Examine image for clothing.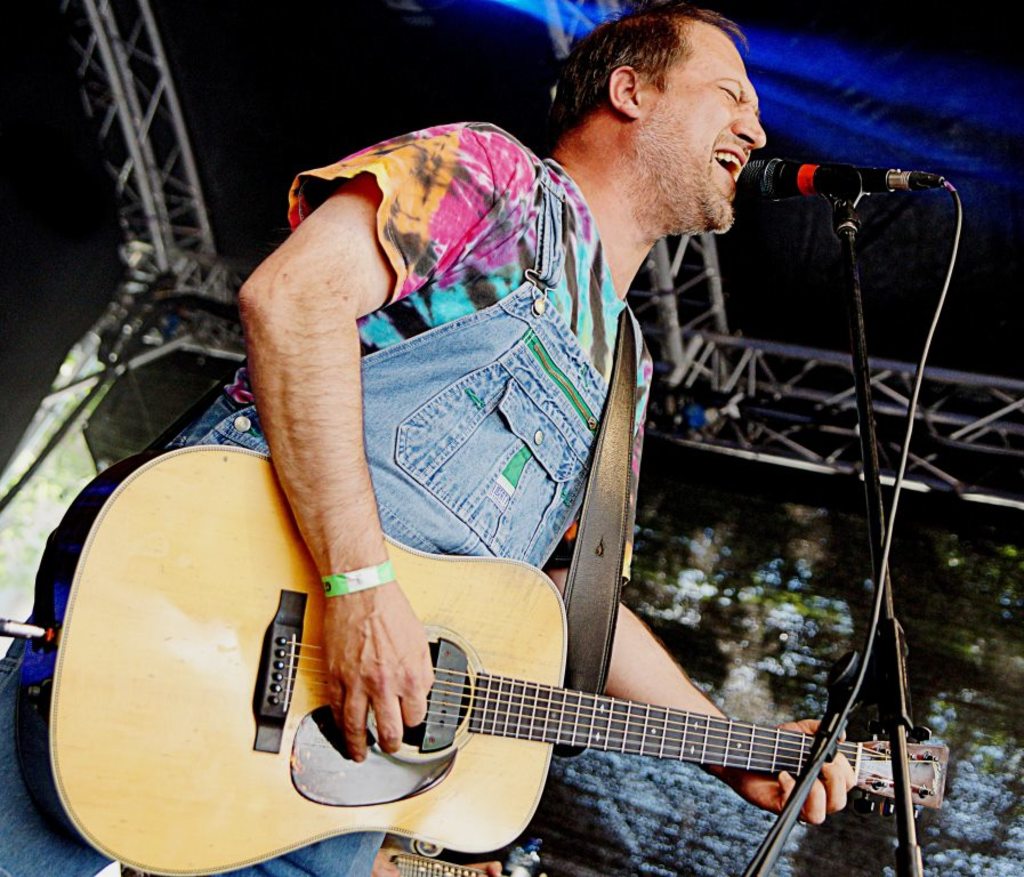
Examination result: l=0, t=151, r=654, b=876.
